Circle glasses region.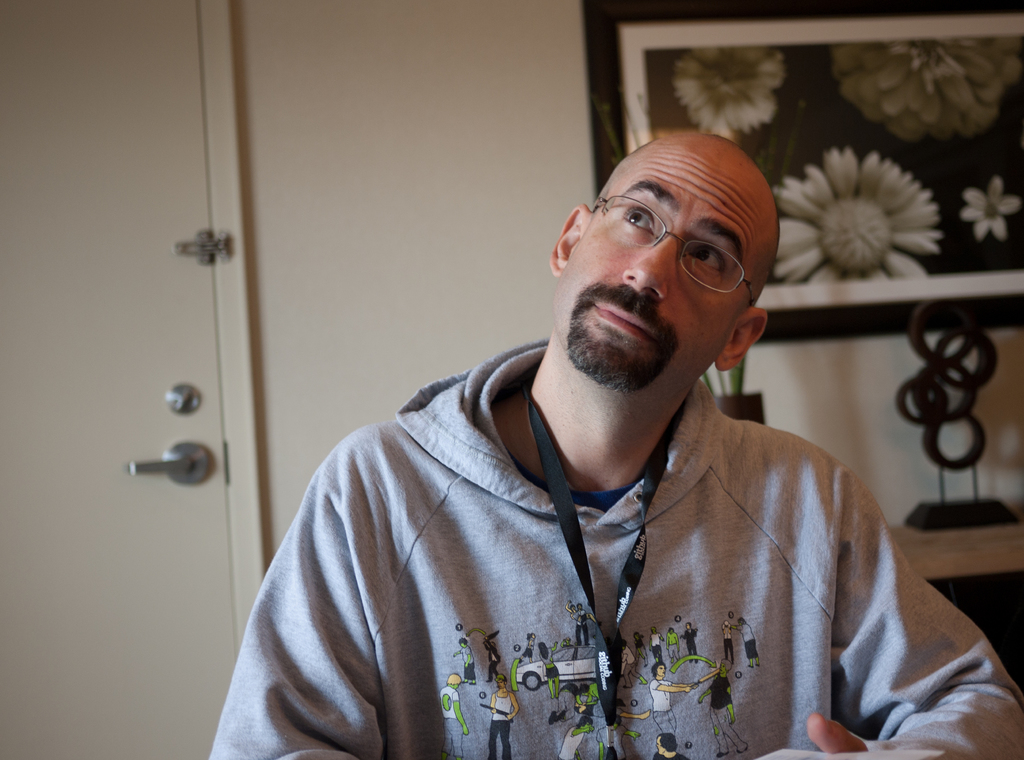
Region: {"left": 591, "top": 191, "right": 756, "bottom": 306}.
